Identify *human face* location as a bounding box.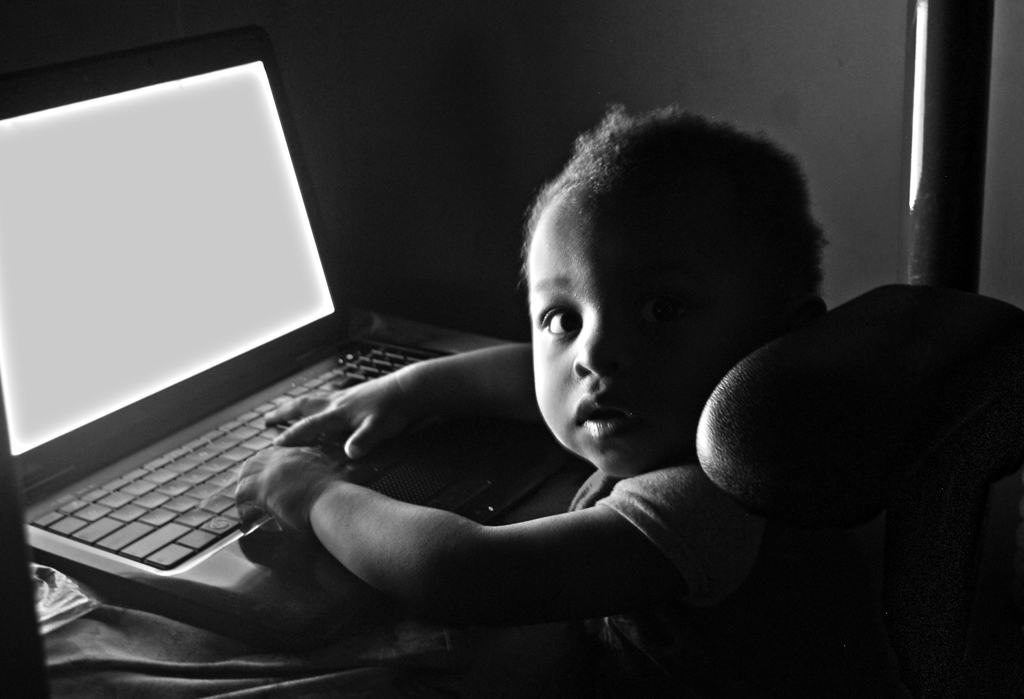
(527, 188, 711, 480).
